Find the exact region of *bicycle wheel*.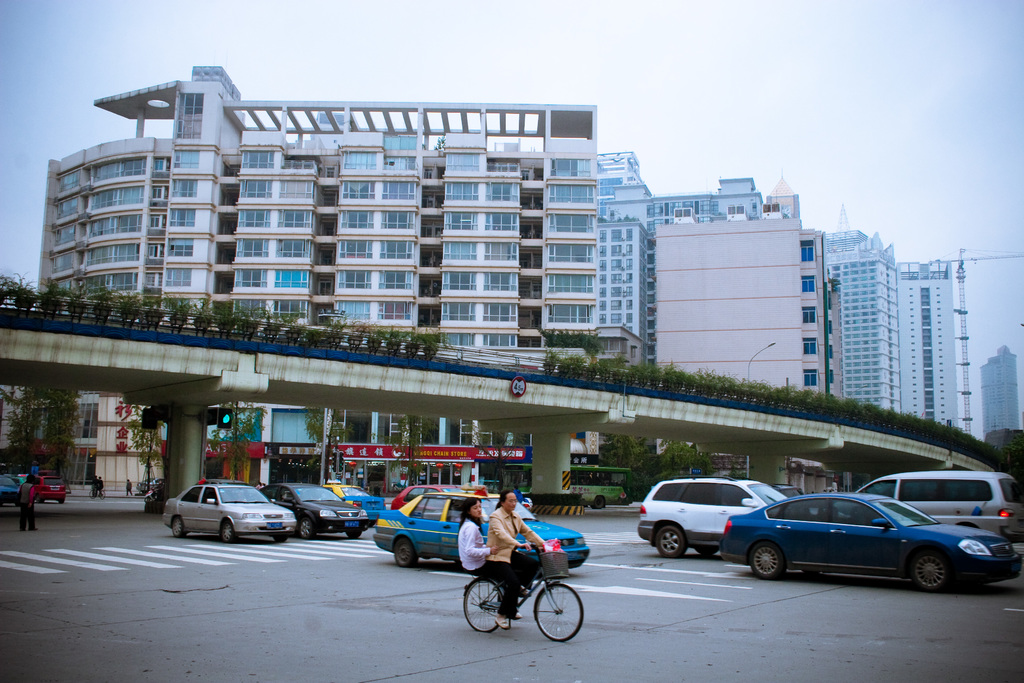
Exact region: bbox=(460, 576, 506, 631).
